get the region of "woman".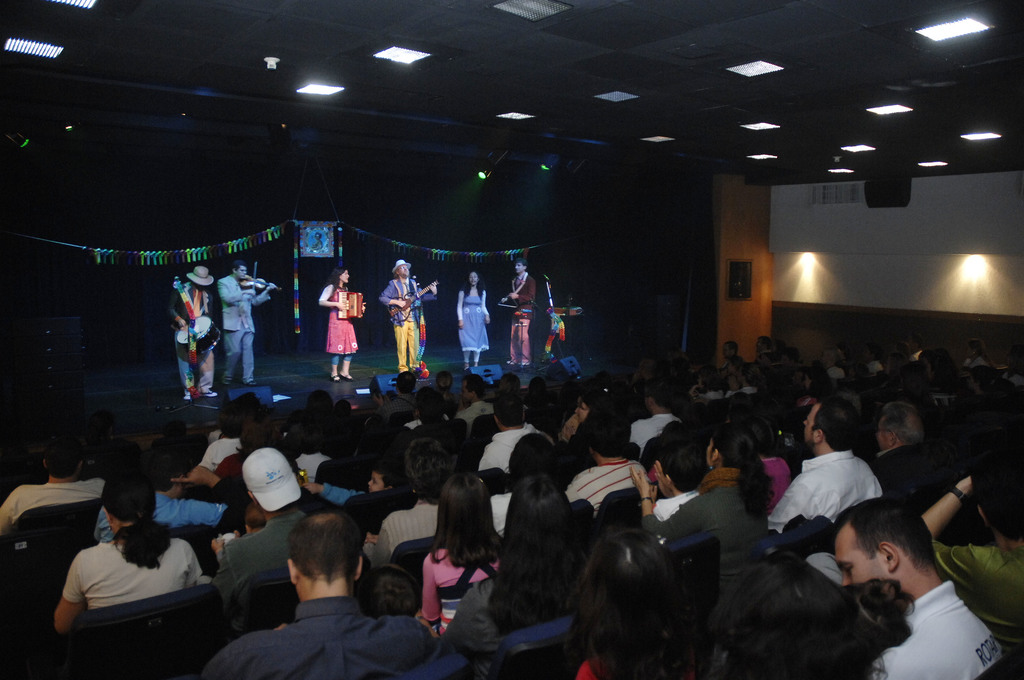
435/268/518/369.
